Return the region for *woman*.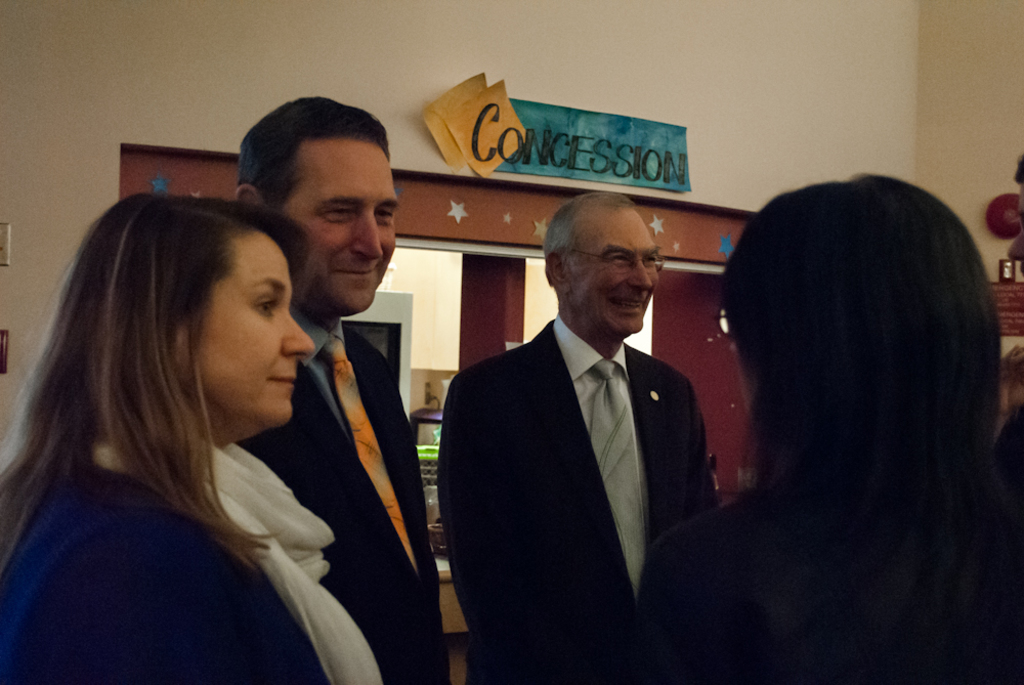
{"x1": 607, "y1": 168, "x2": 1023, "y2": 684}.
